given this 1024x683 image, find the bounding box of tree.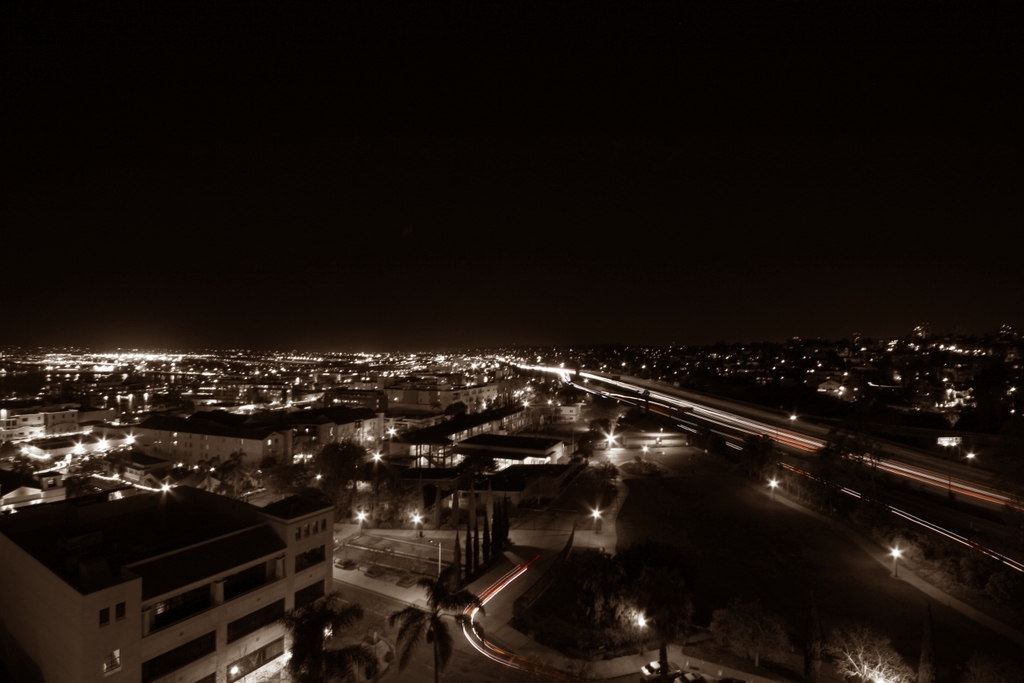
bbox=[812, 399, 886, 514].
